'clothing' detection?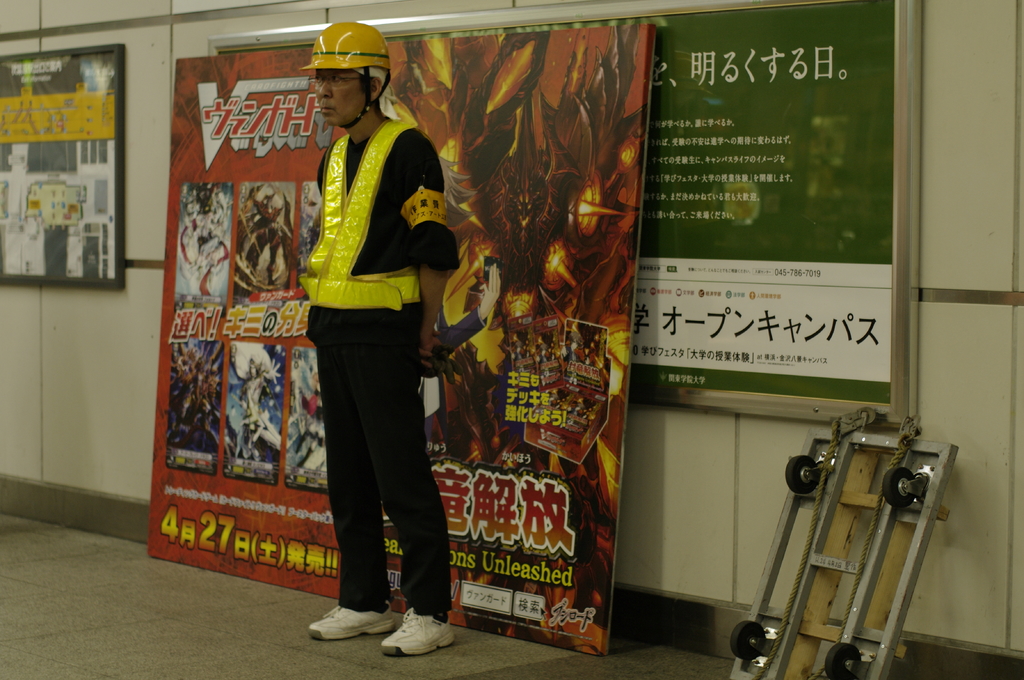
(308,104,492,631)
